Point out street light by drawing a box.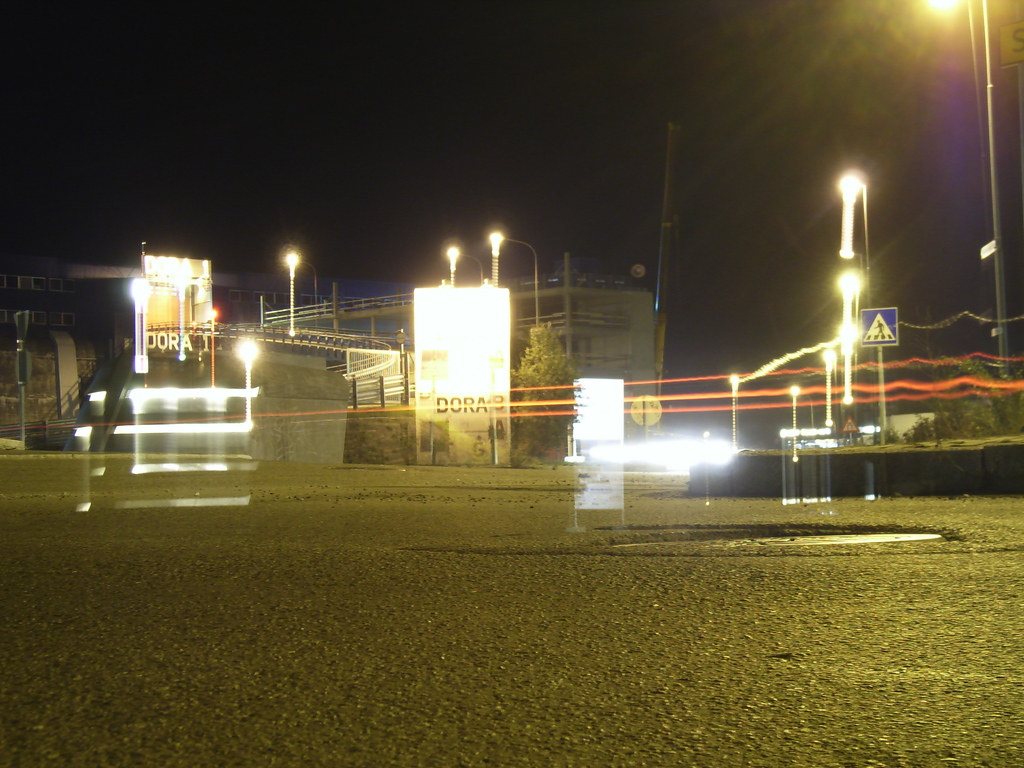
(237, 331, 257, 424).
